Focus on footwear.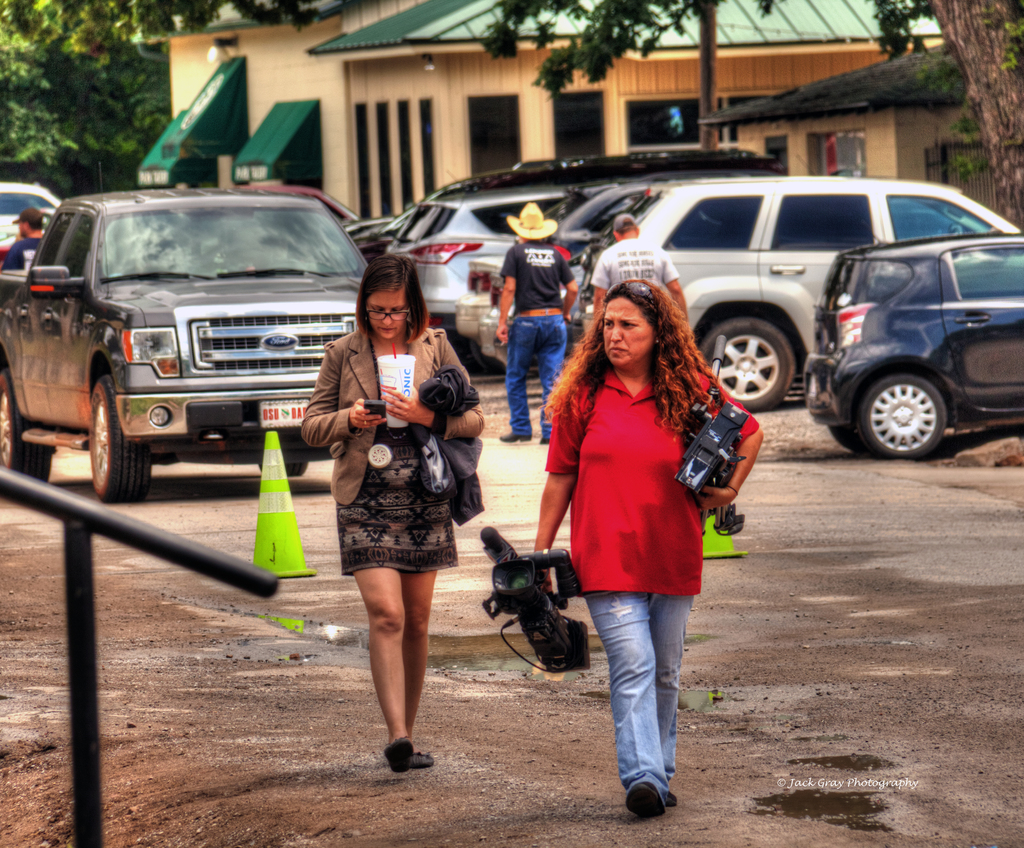
Focused at {"x1": 668, "y1": 789, "x2": 677, "y2": 809}.
